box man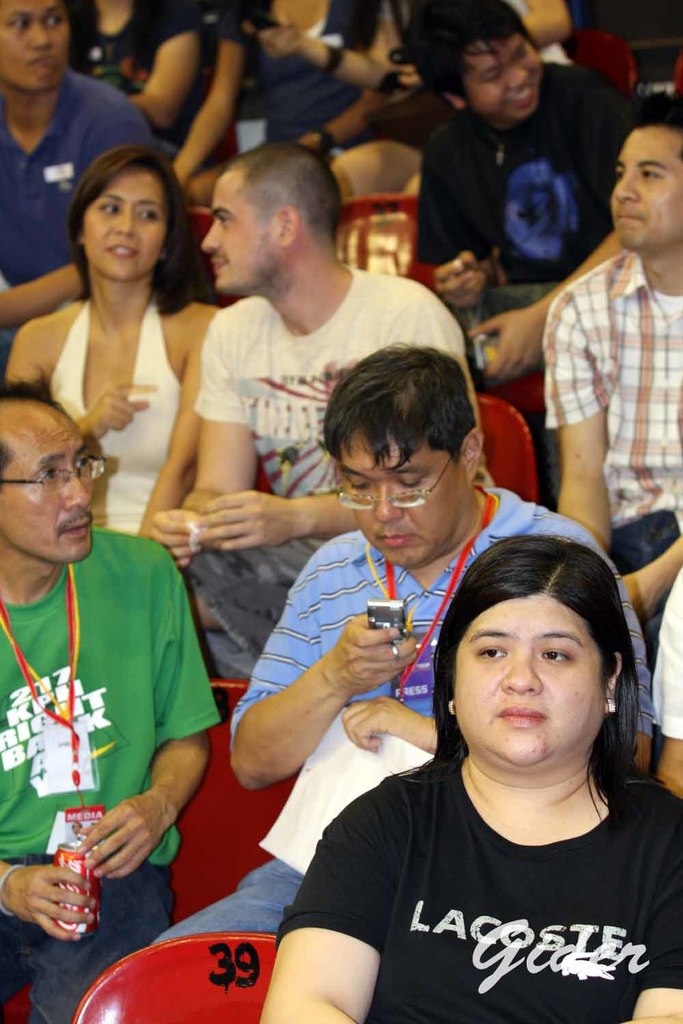
rect(0, 0, 166, 371)
